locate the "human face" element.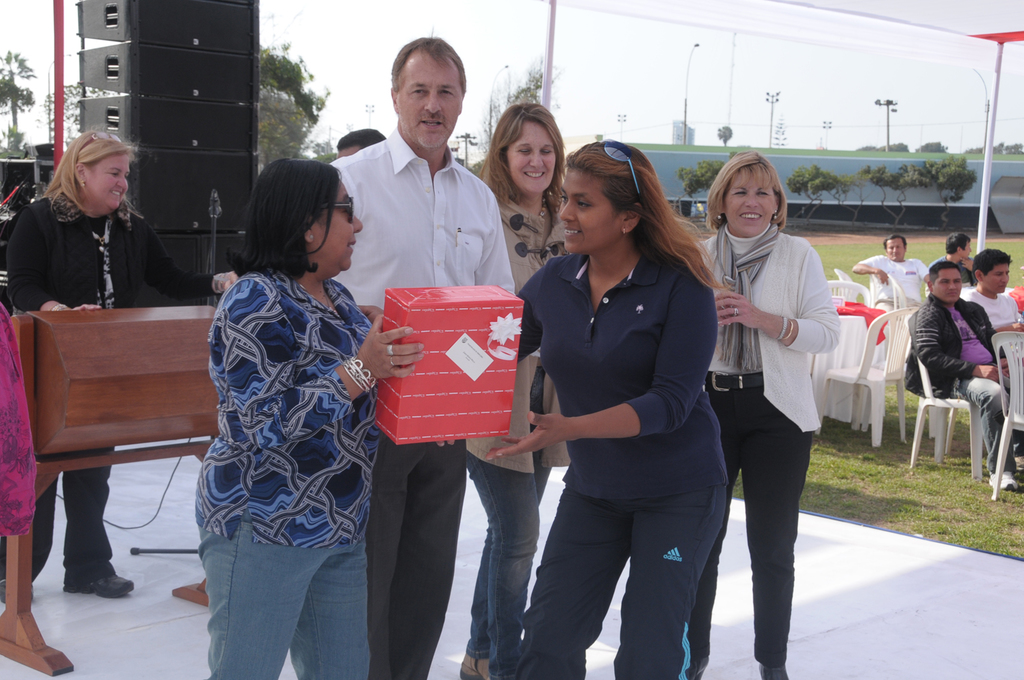
Element bbox: bbox=(935, 266, 963, 304).
